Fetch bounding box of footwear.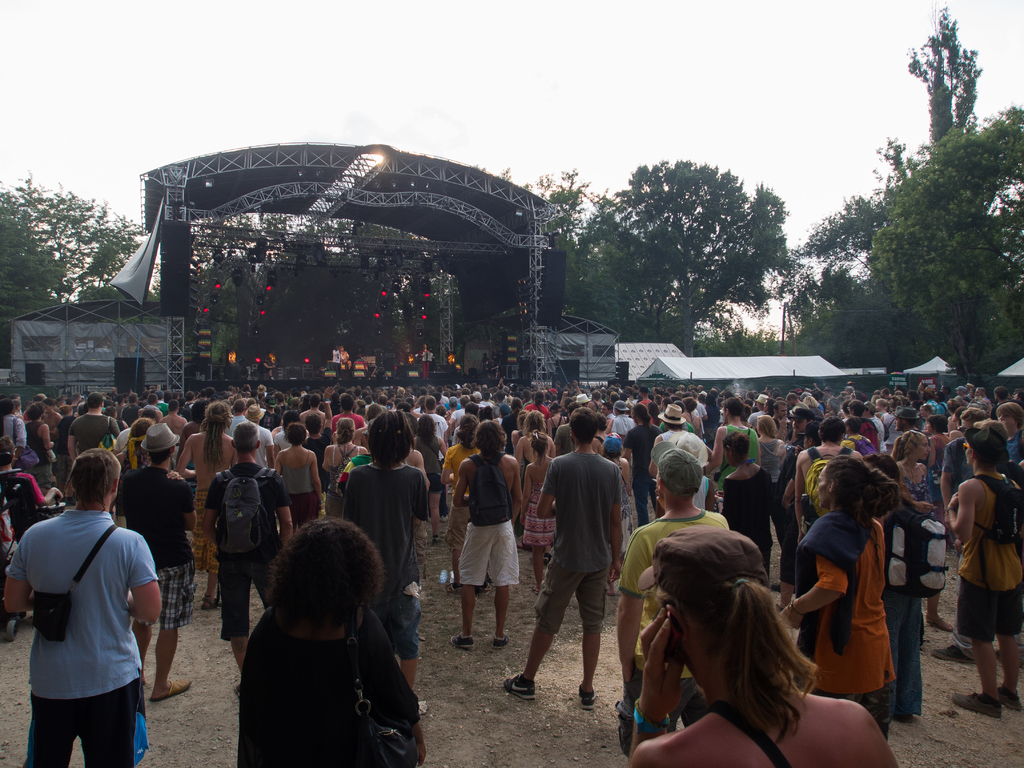
Bbox: detection(577, 685, 594, 709).
